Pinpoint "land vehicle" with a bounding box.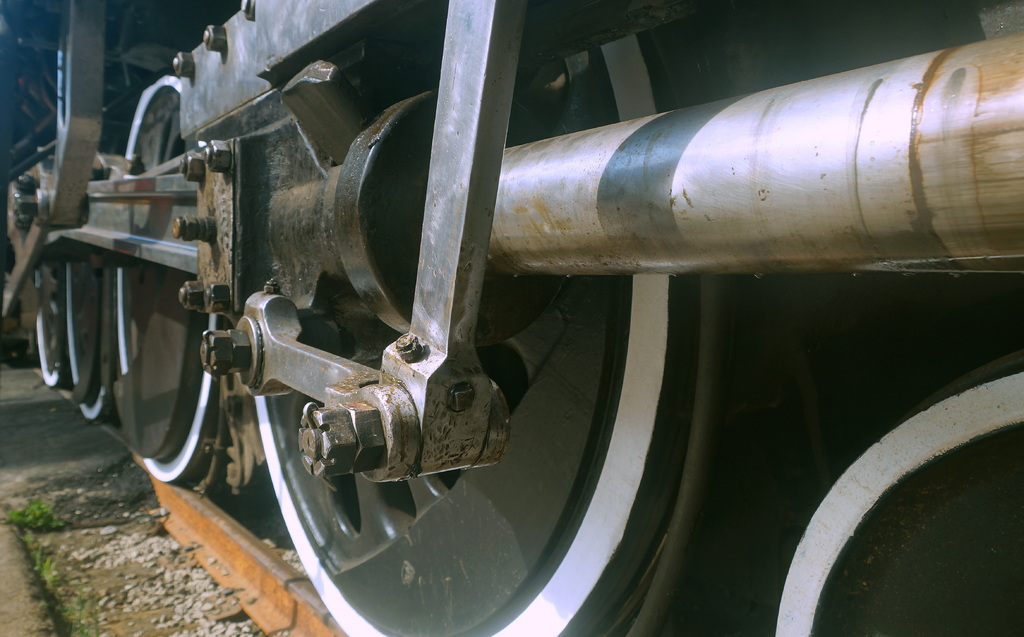
65/39/1020/629.
